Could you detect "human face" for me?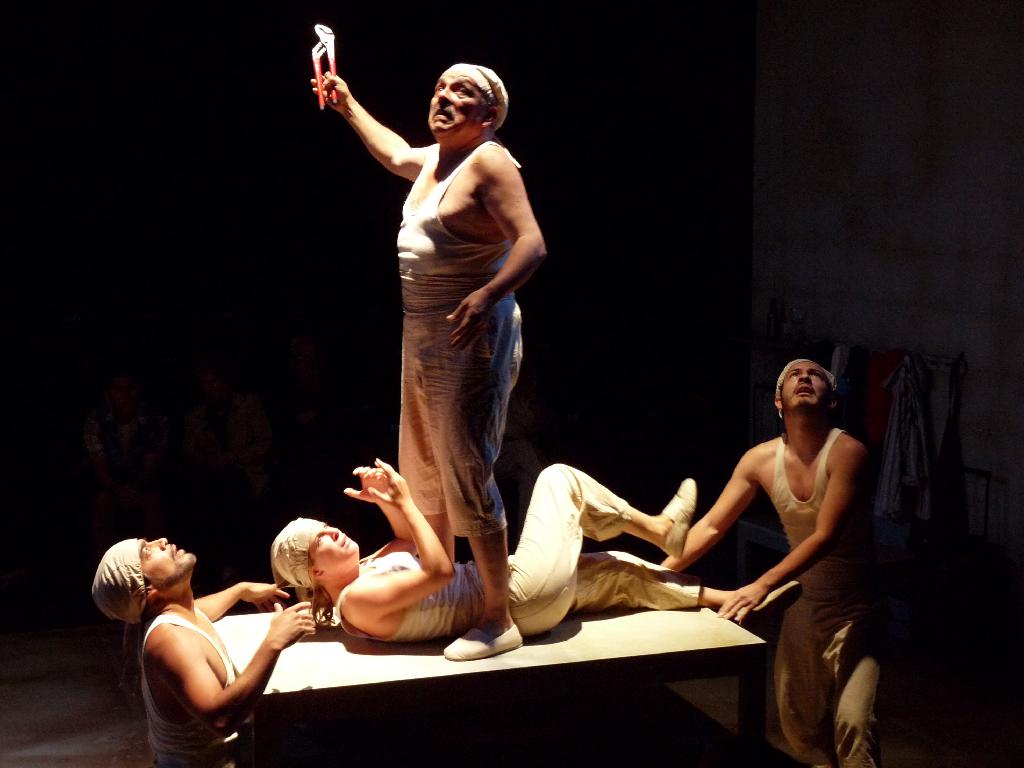
Detection result: rect(781, 360, 833, 411).
